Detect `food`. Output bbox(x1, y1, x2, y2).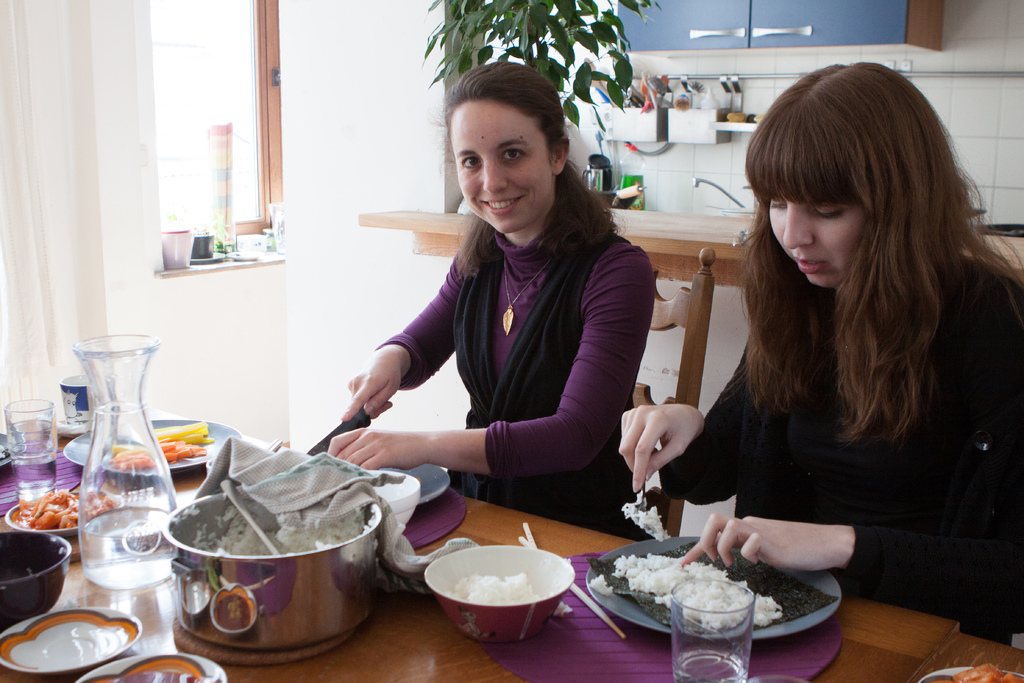
bbox(610, 559, 782, 629).
